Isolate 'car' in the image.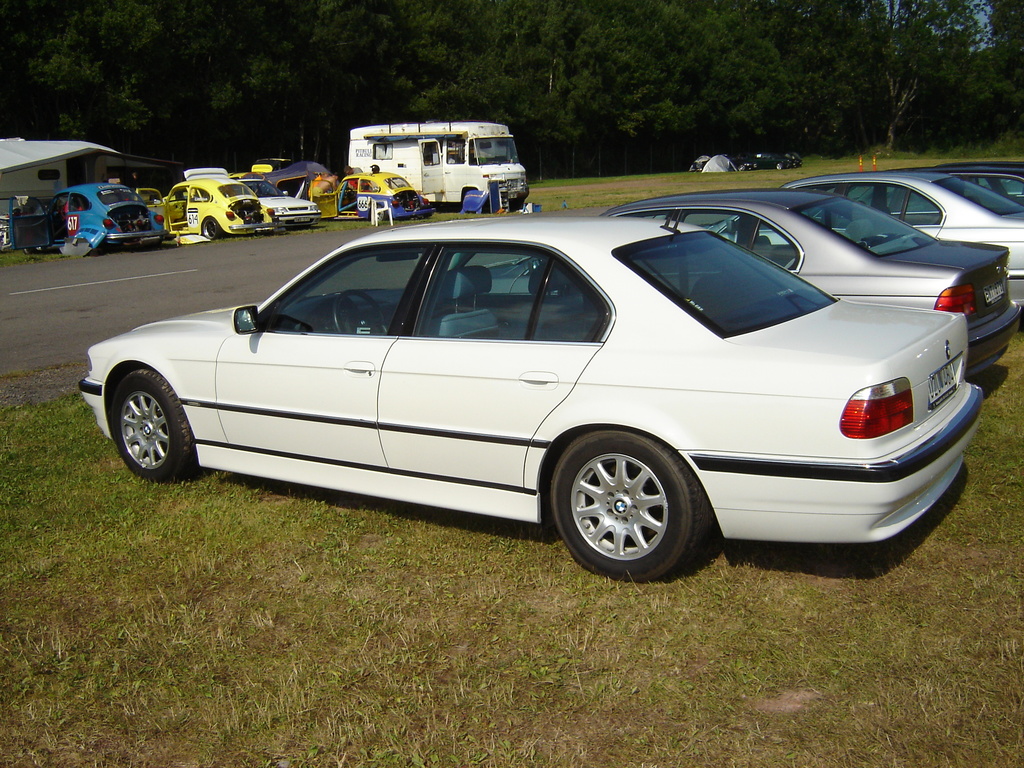
Isolated region: bbox=(931, 164, 1023, 216).
